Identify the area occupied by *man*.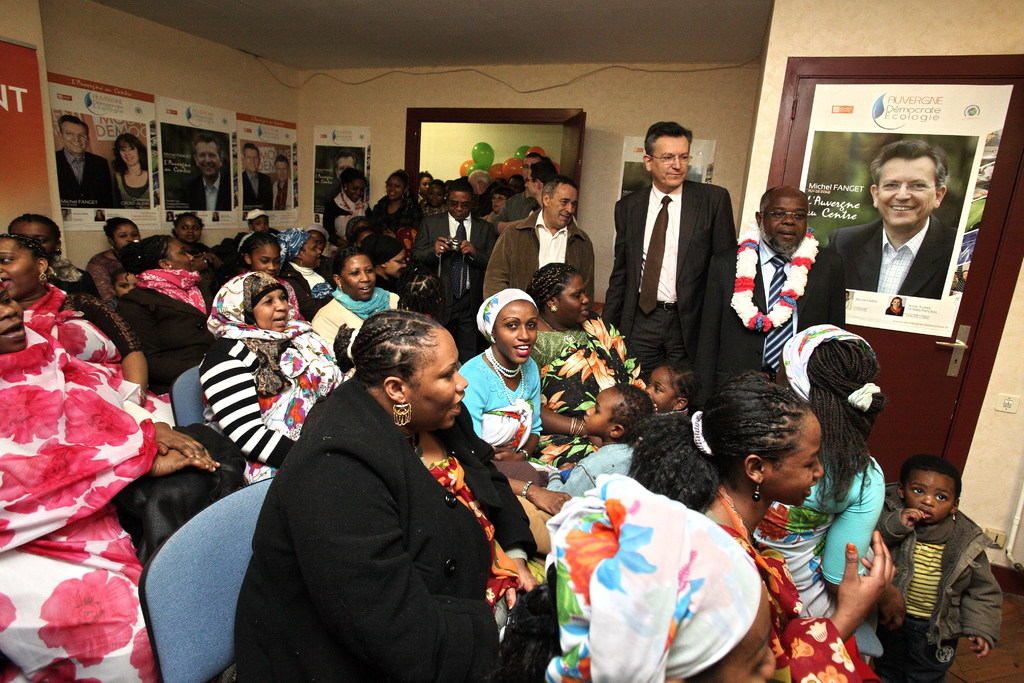
Area: 490/150/543/231.
